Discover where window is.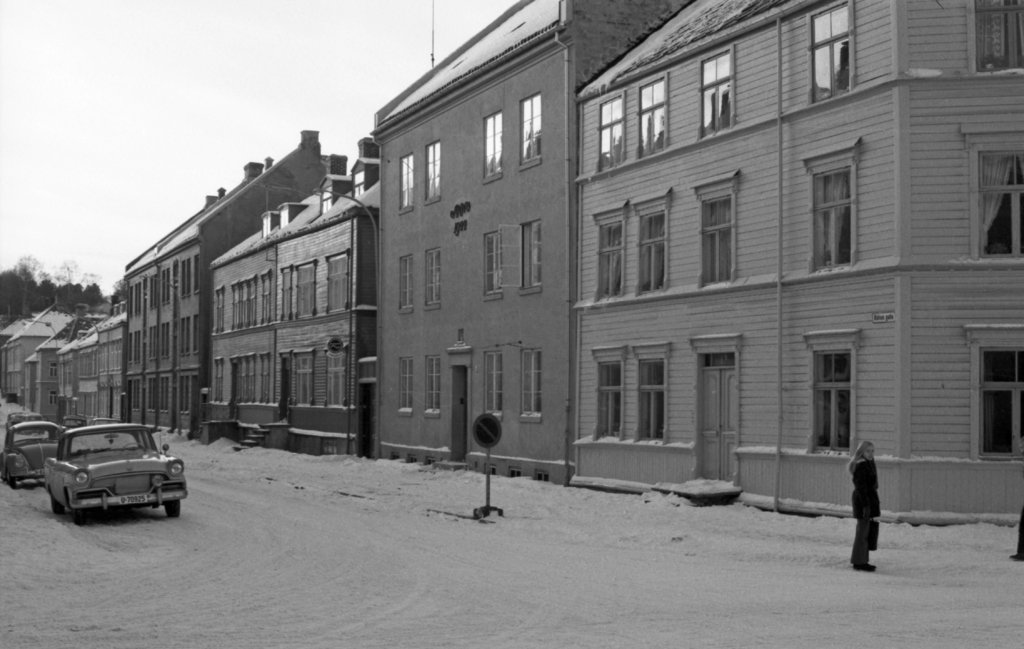
Discovered at 803 0 857 102.
